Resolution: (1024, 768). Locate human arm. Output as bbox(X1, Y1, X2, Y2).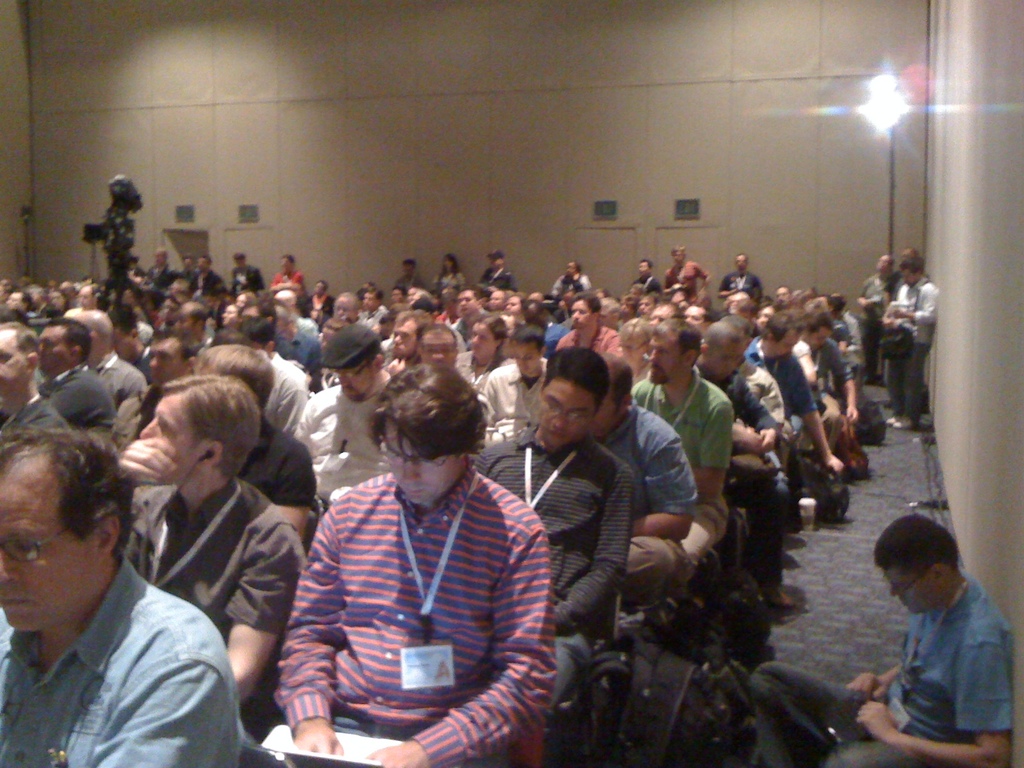
bbox(366, 521, 559, 767).
